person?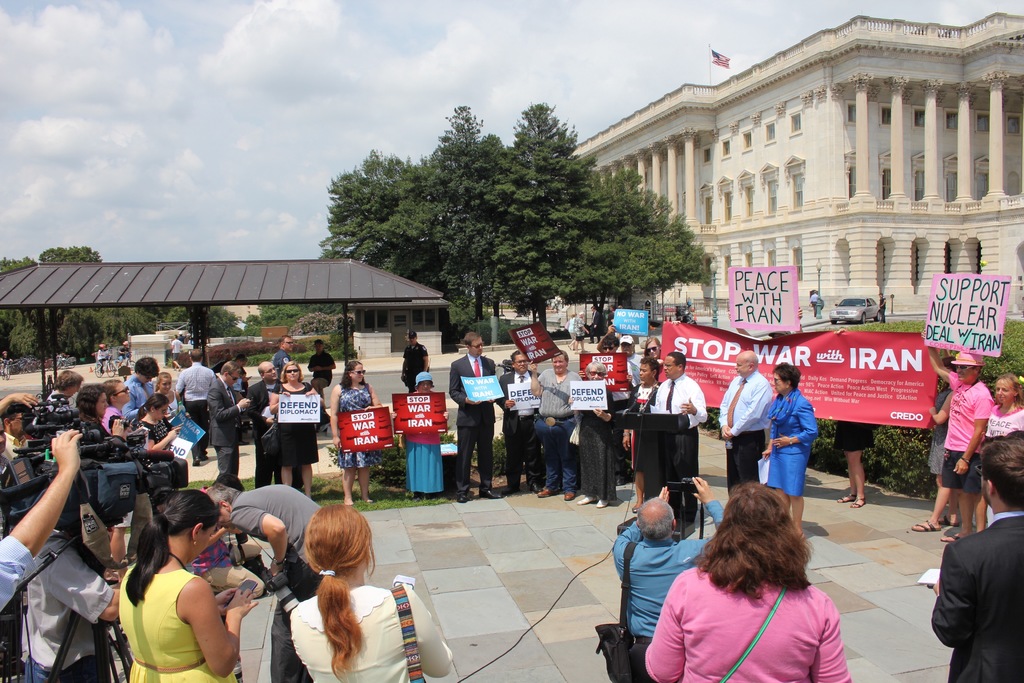
986, 373, 1023, 435
